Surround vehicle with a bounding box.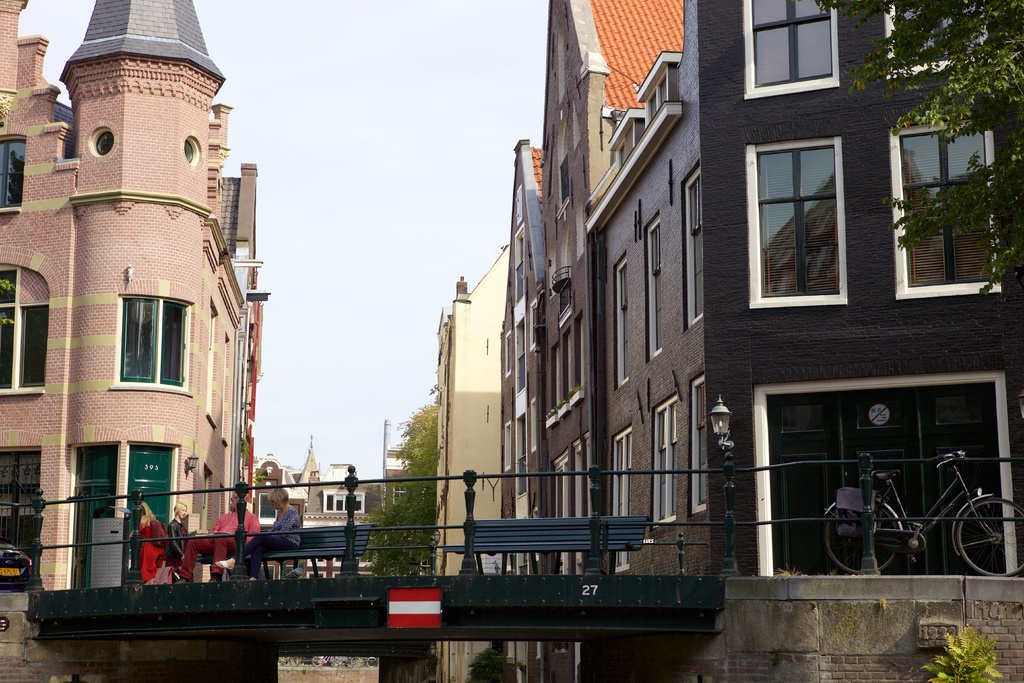
left=816, top=447, right=1023, bottom=573.
